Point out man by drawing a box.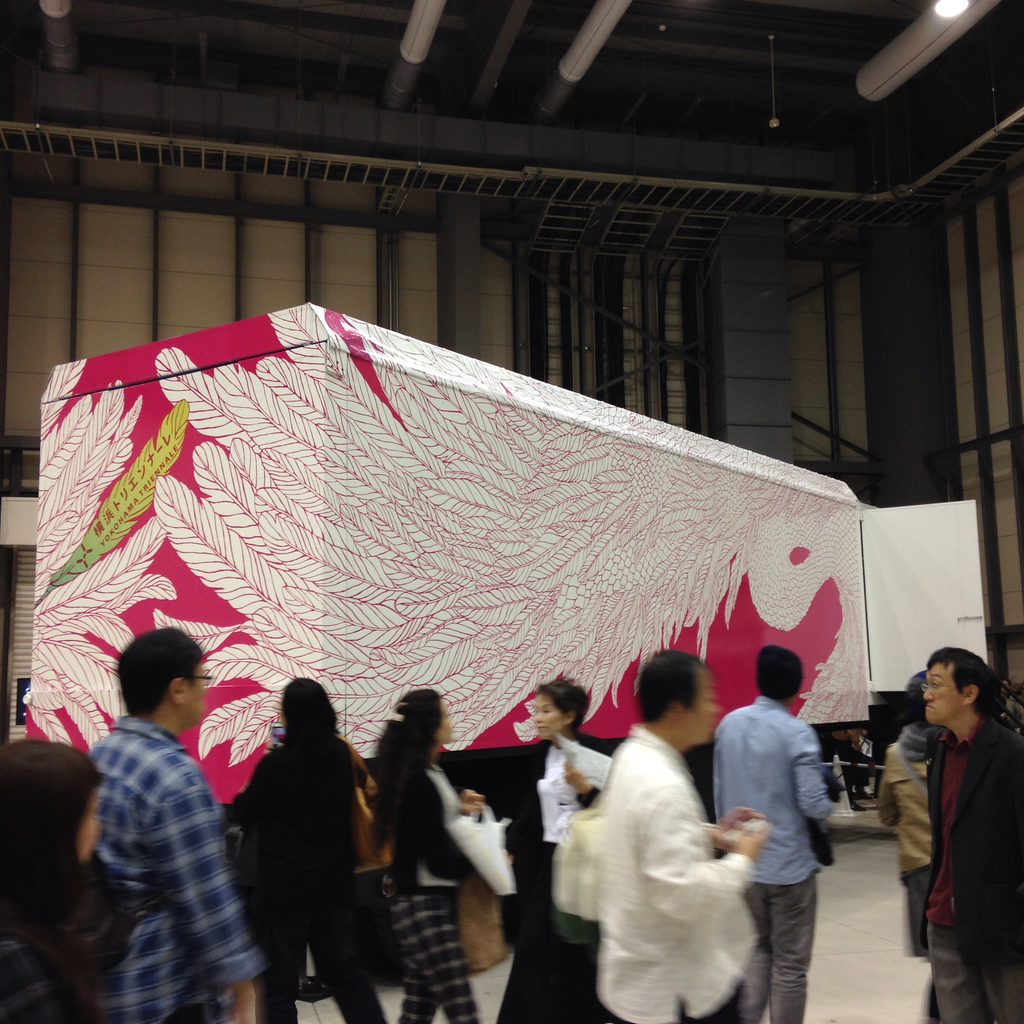
[left=587, top=649, right=771, bottom=1023].
